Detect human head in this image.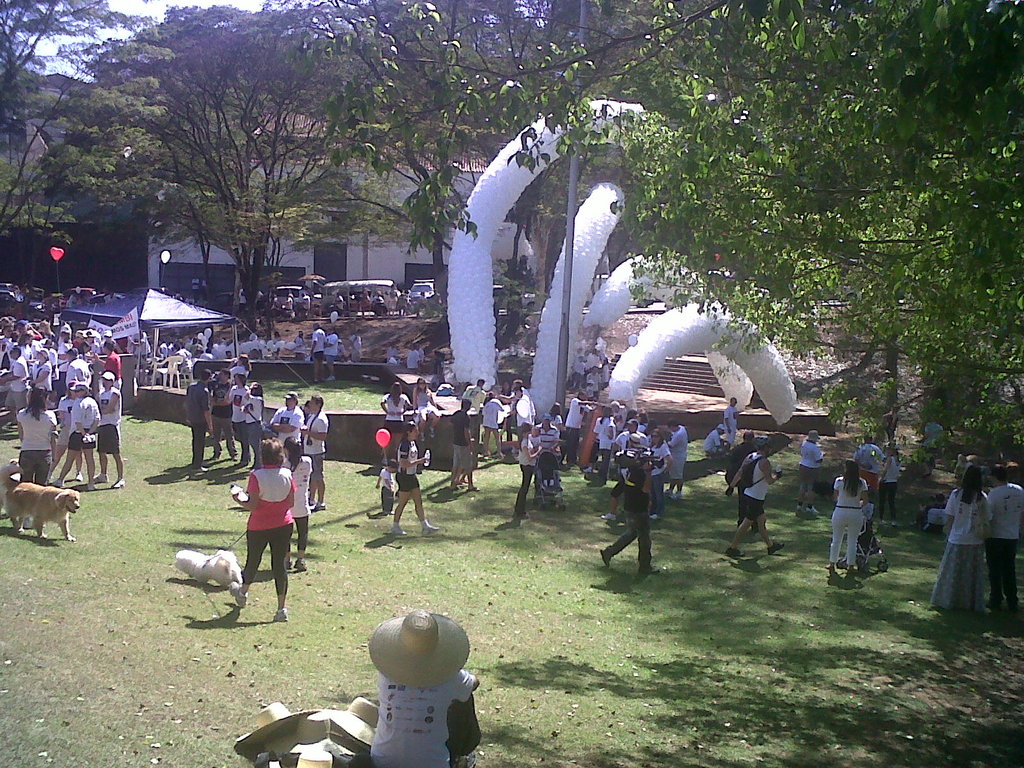
Detection: x1=743 y1=430 x2=754 y2=447.
